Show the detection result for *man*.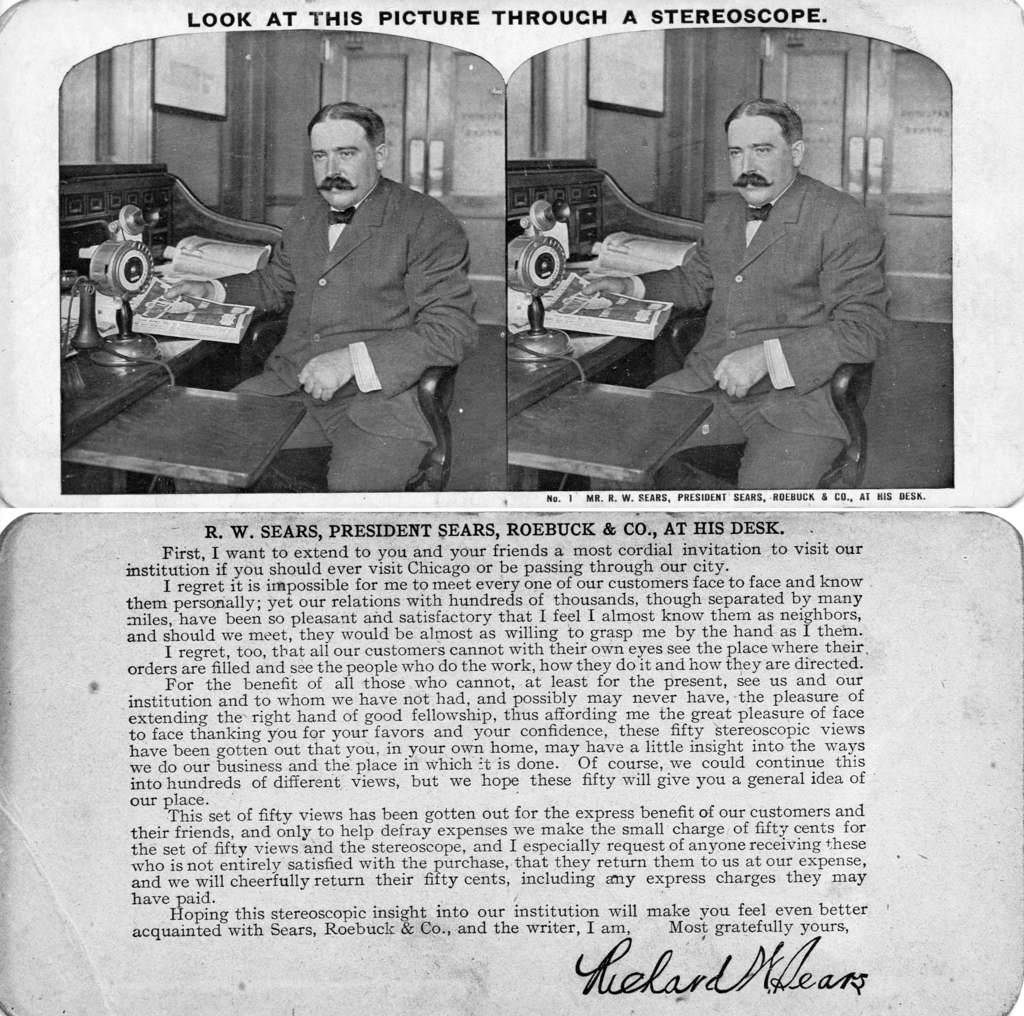
{"left": 157, "top": 95, "right": 483, "bottom": 493}.
